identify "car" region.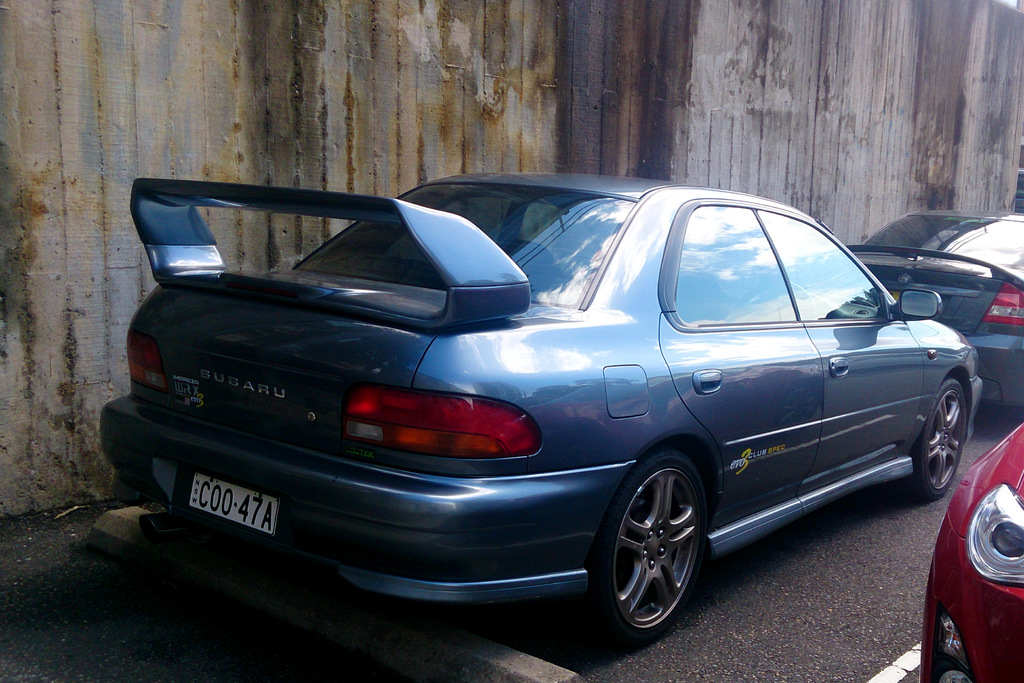
Region: <box>86,176,984,648</box>.
